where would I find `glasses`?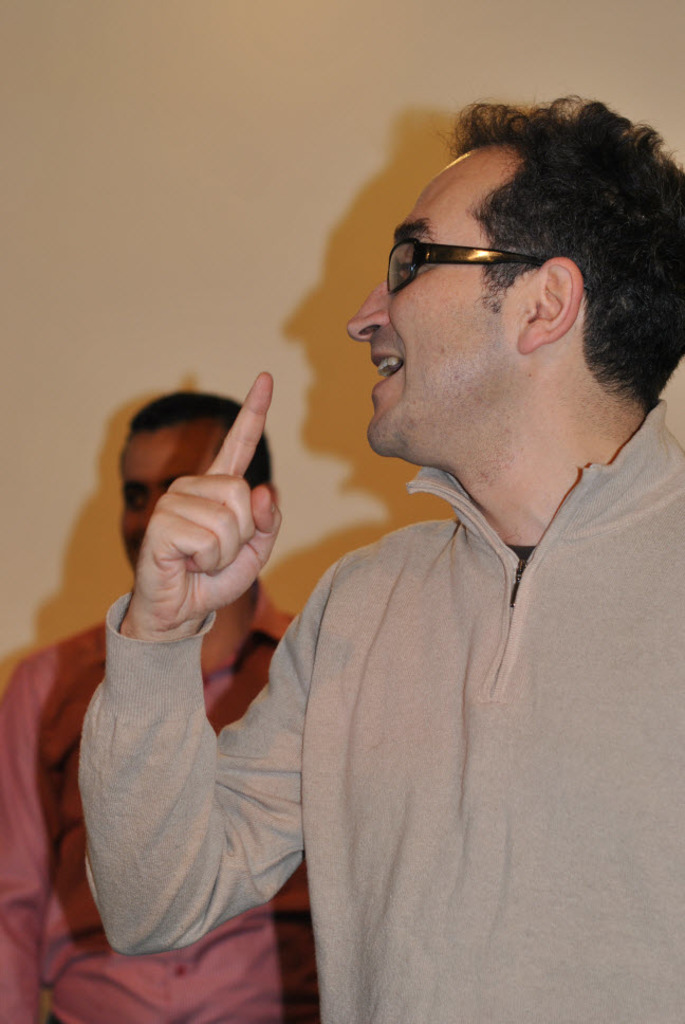
At 369,238,606,309.
